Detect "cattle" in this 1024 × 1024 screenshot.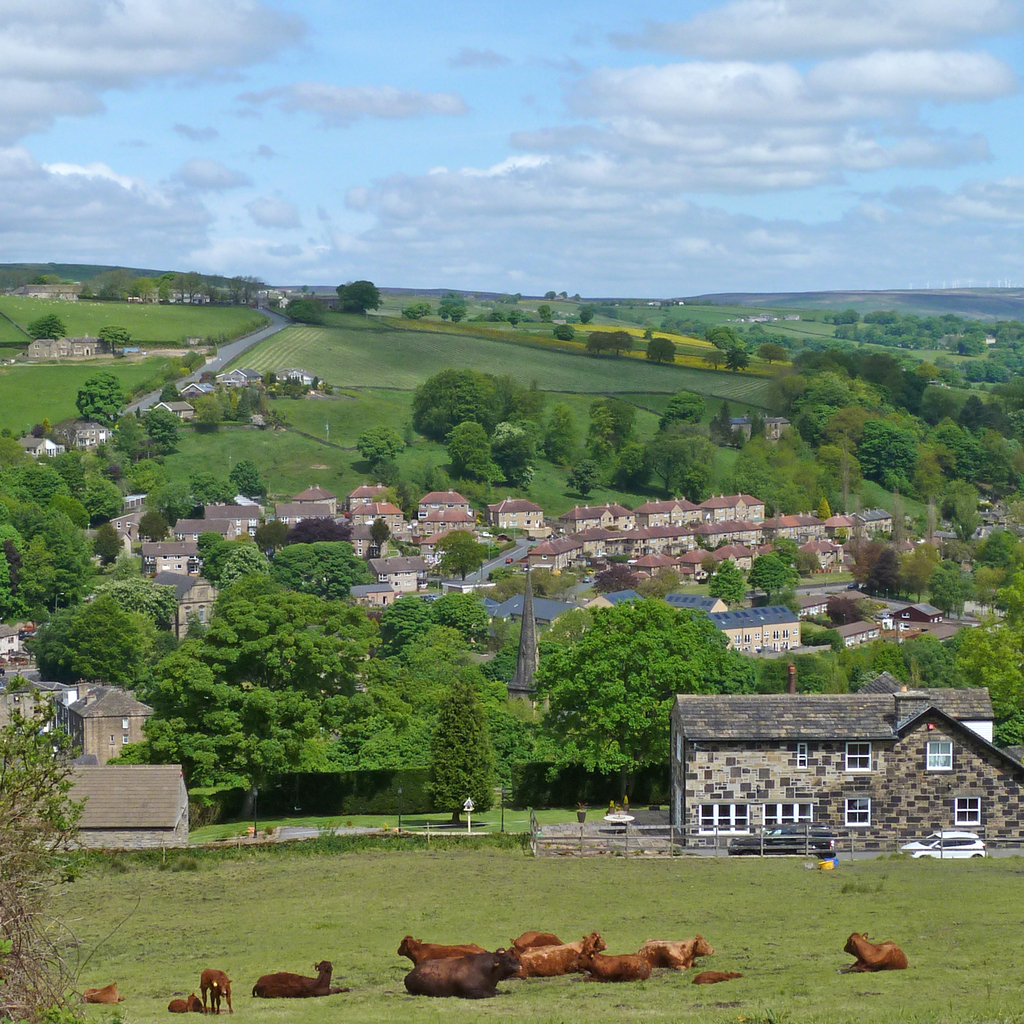
Detection: box(641, 934, 717, 970).
